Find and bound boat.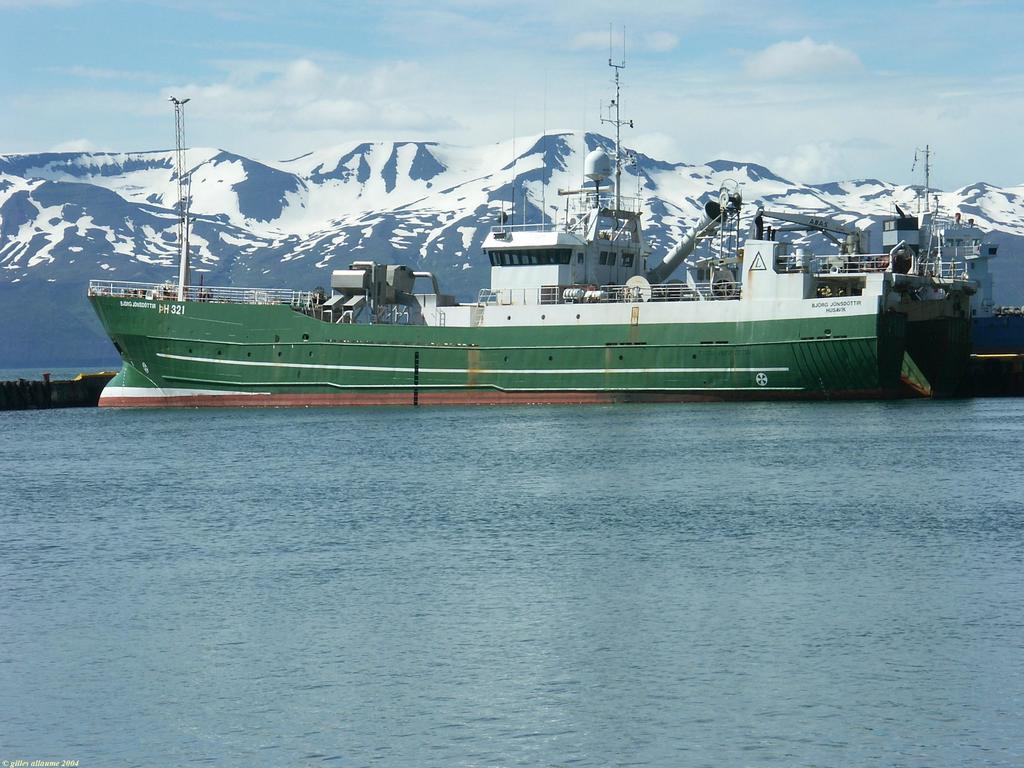
Bound: bbox(56, 141, 910, 394).
